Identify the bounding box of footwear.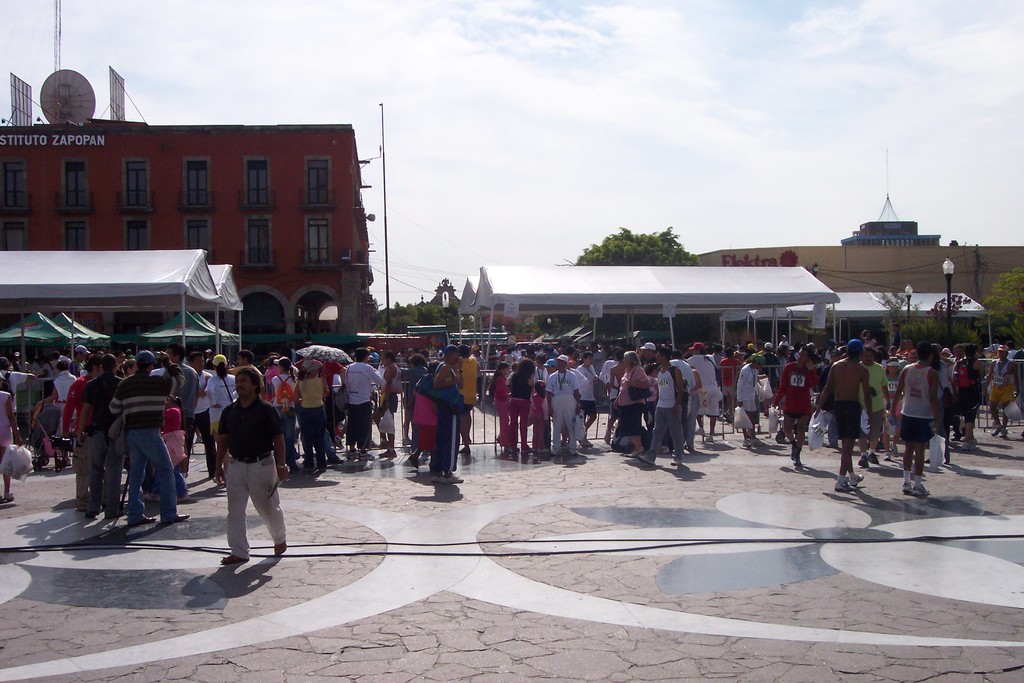
Rect(220, 554, 248, 564).
